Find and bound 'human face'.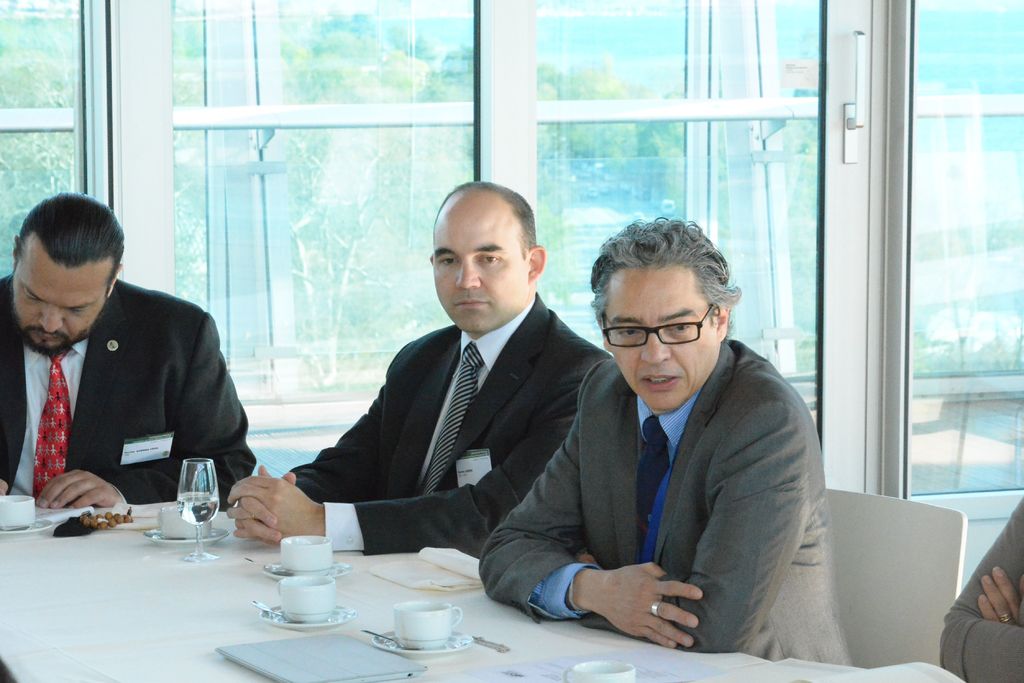
Bound: x1=434, y1=198, x2=525, y2=333.
